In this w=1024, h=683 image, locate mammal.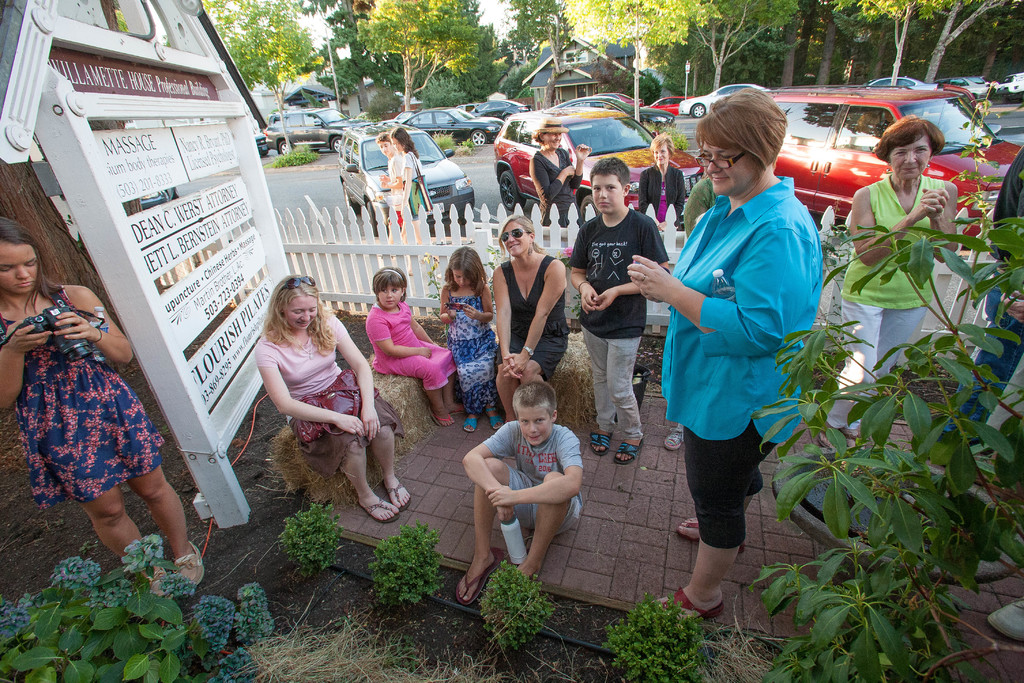
Bounding box: 399:122:435:227.
